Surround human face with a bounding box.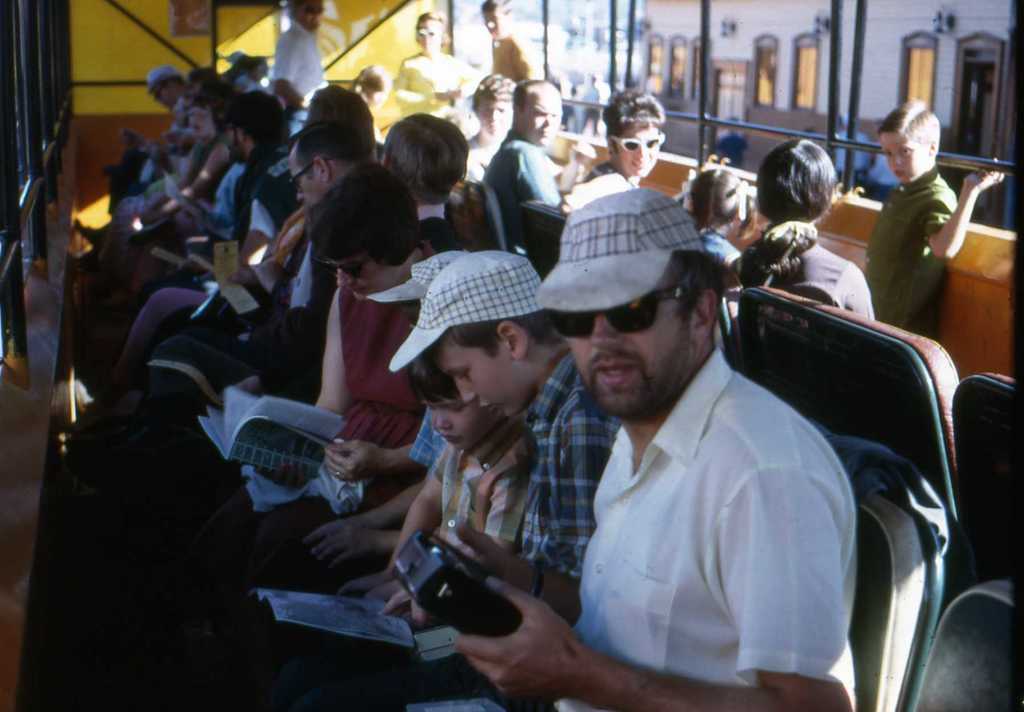
<bbox>420, 398, 493, 450</bbox>.
